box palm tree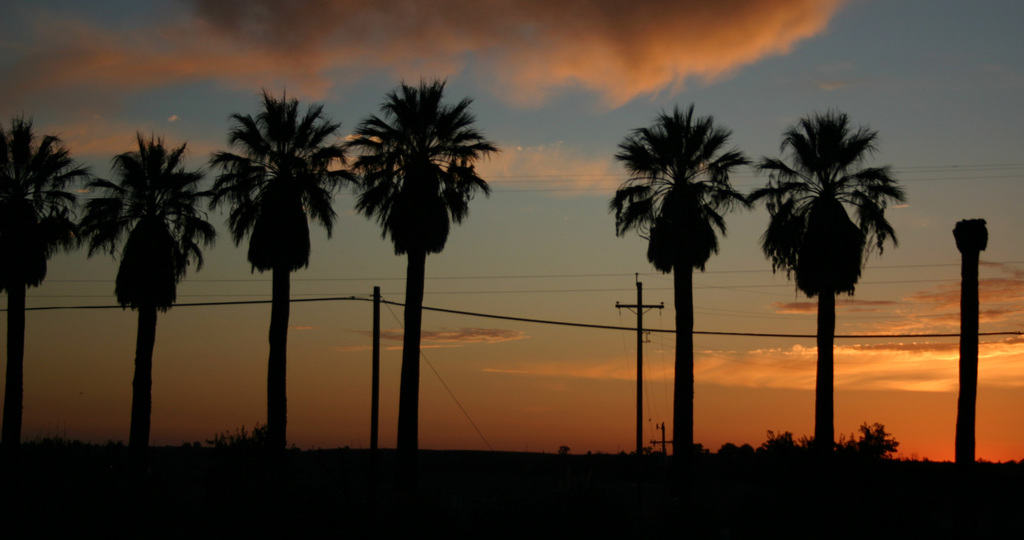
(0,111,91,442)
